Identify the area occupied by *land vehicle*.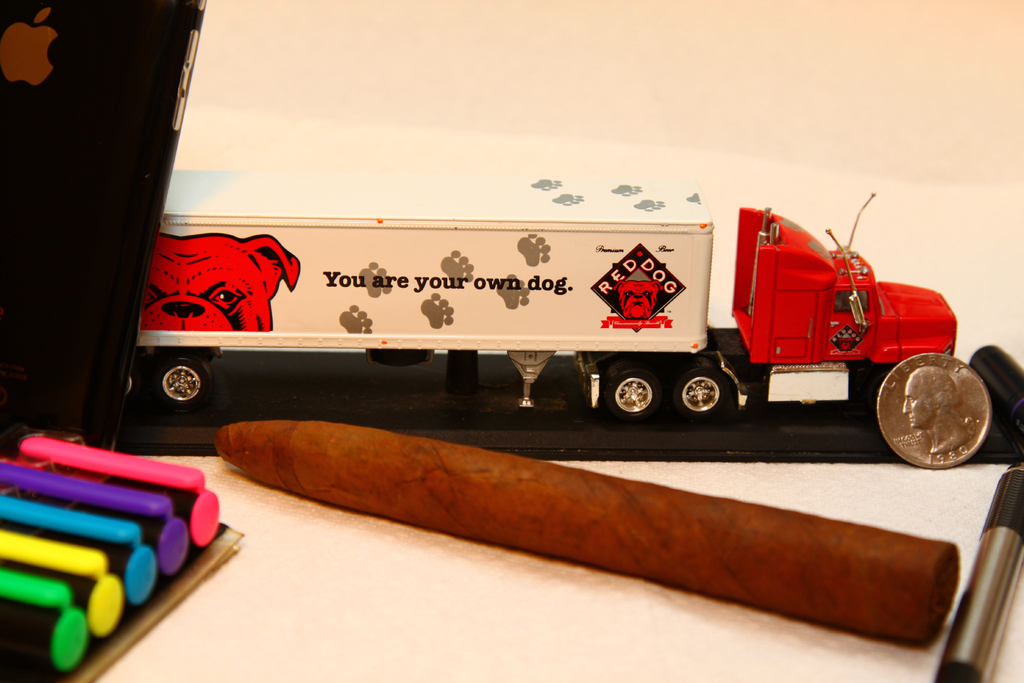
Area: [left=82, top=131, right=1001, bottom=483].
